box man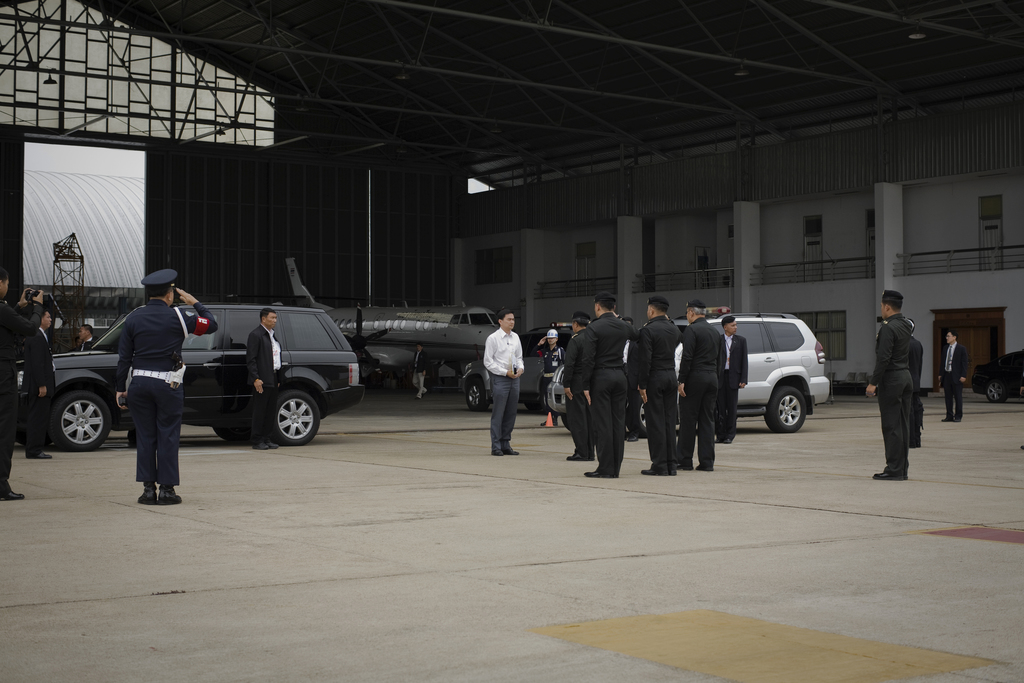
{"left": 20, "top": 304, "right": 59, "bottom": 459}
